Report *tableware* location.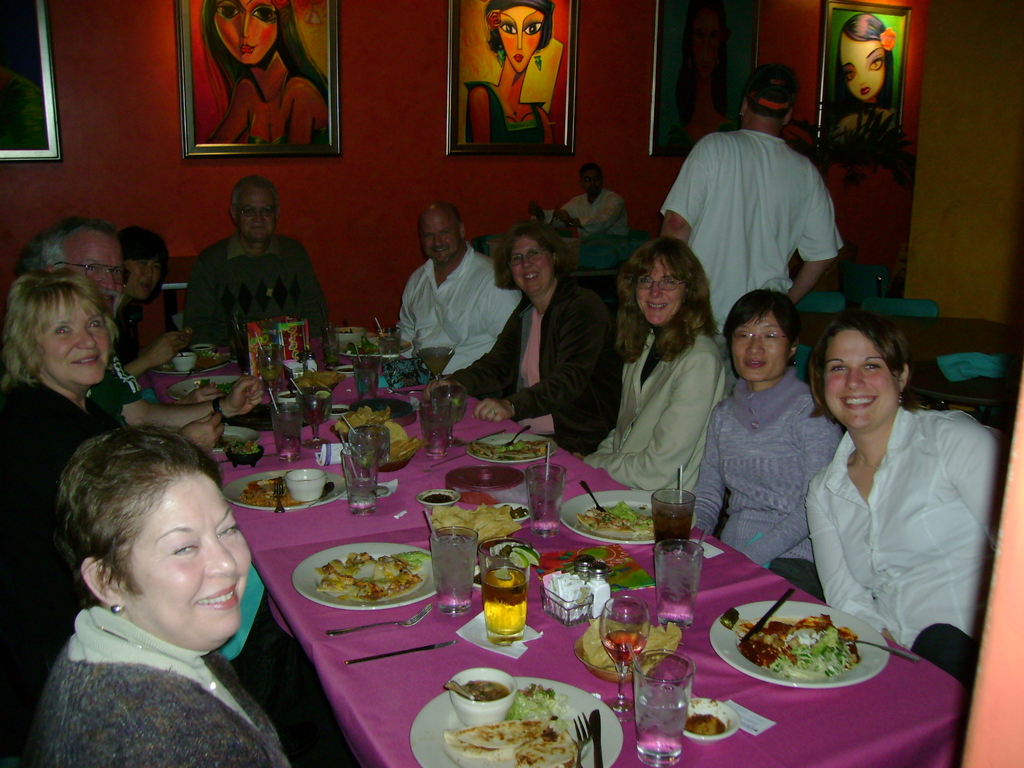
Report: <region>293, 385, 332, 444</region>.
